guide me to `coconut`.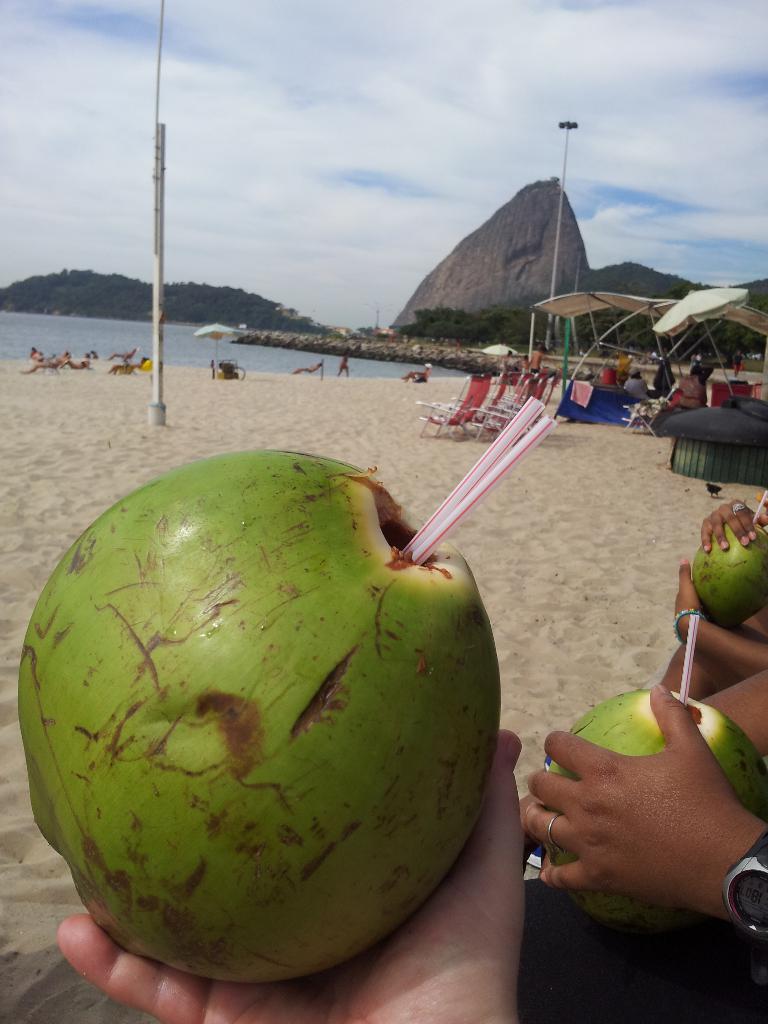
Guidance: bbox=[692, 524, 767, 632].
